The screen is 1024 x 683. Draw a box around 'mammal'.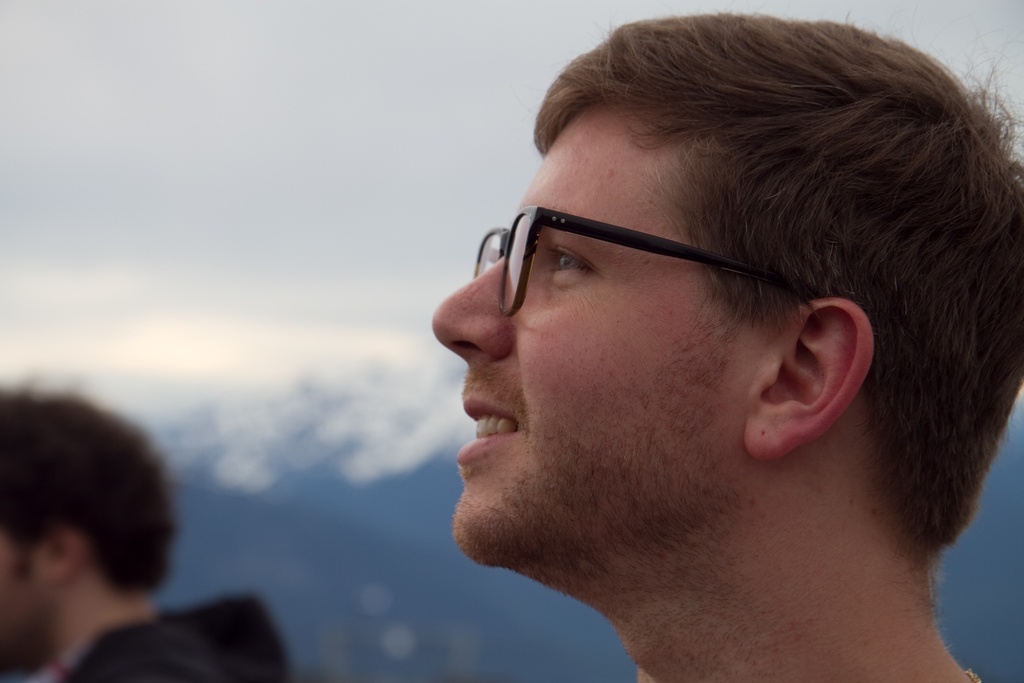
[387,0,1023,671].
